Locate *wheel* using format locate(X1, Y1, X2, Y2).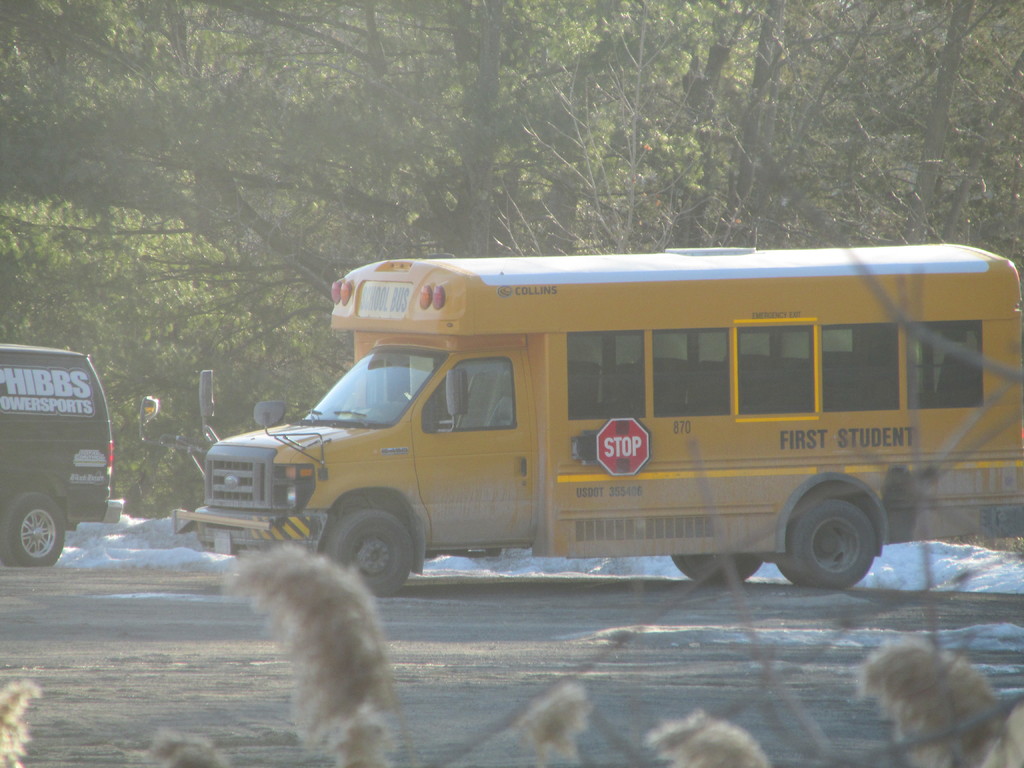
locate(0, 488, 65, 566).
